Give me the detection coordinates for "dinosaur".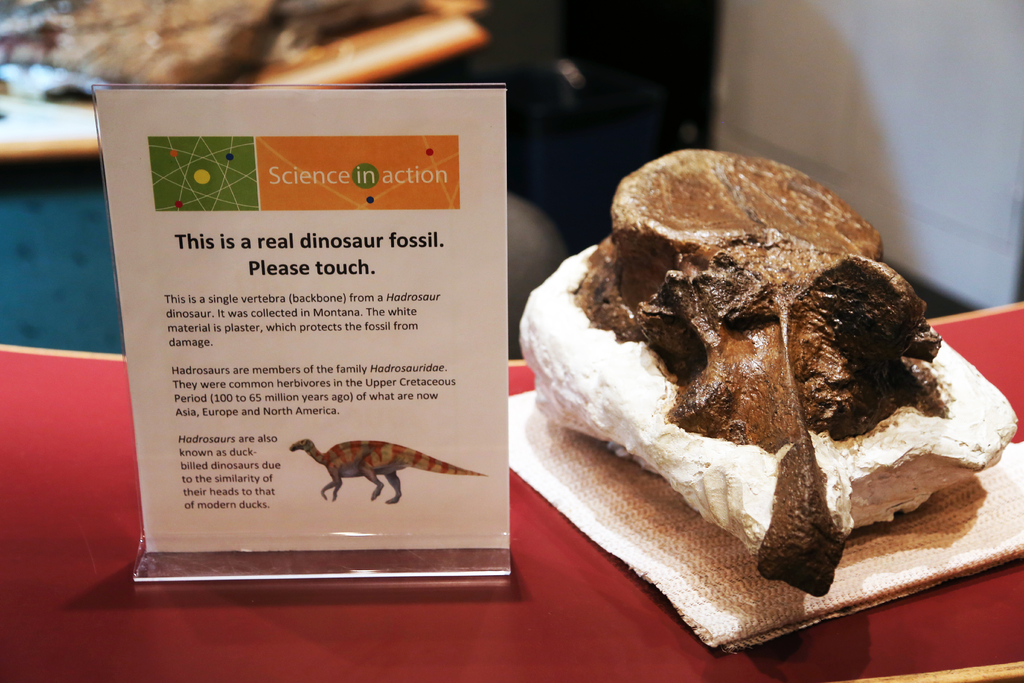
bbox=(287, 436, 488, 504).
